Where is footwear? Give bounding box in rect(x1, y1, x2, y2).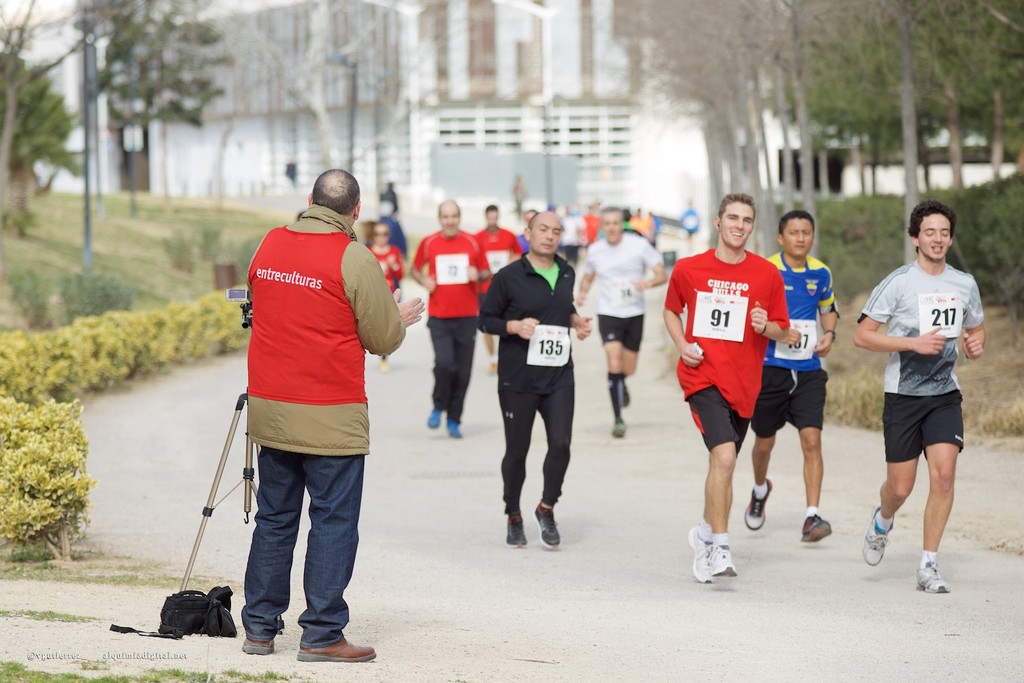
rect(504, 509, 529, 547).
